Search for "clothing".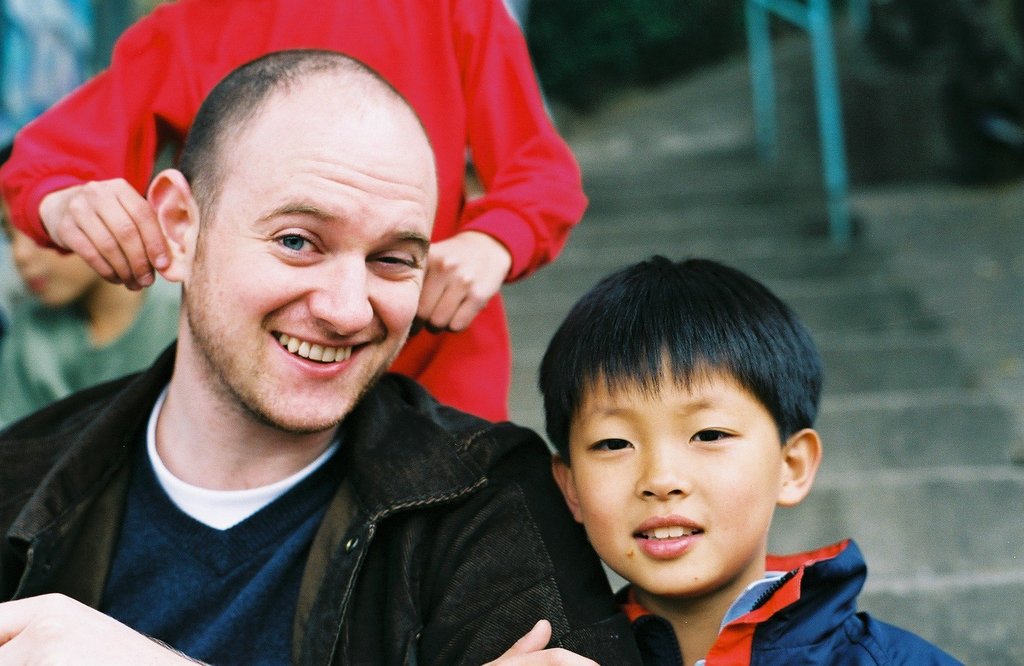
Found at BBox(0, 334, 628, 665).
